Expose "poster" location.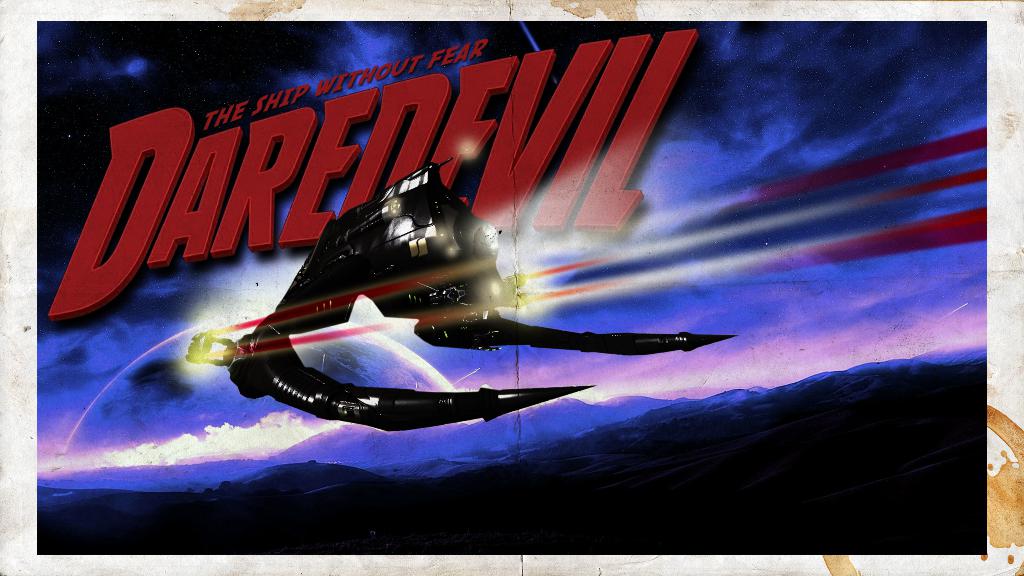
Exposed at 0:0:1023:575.
